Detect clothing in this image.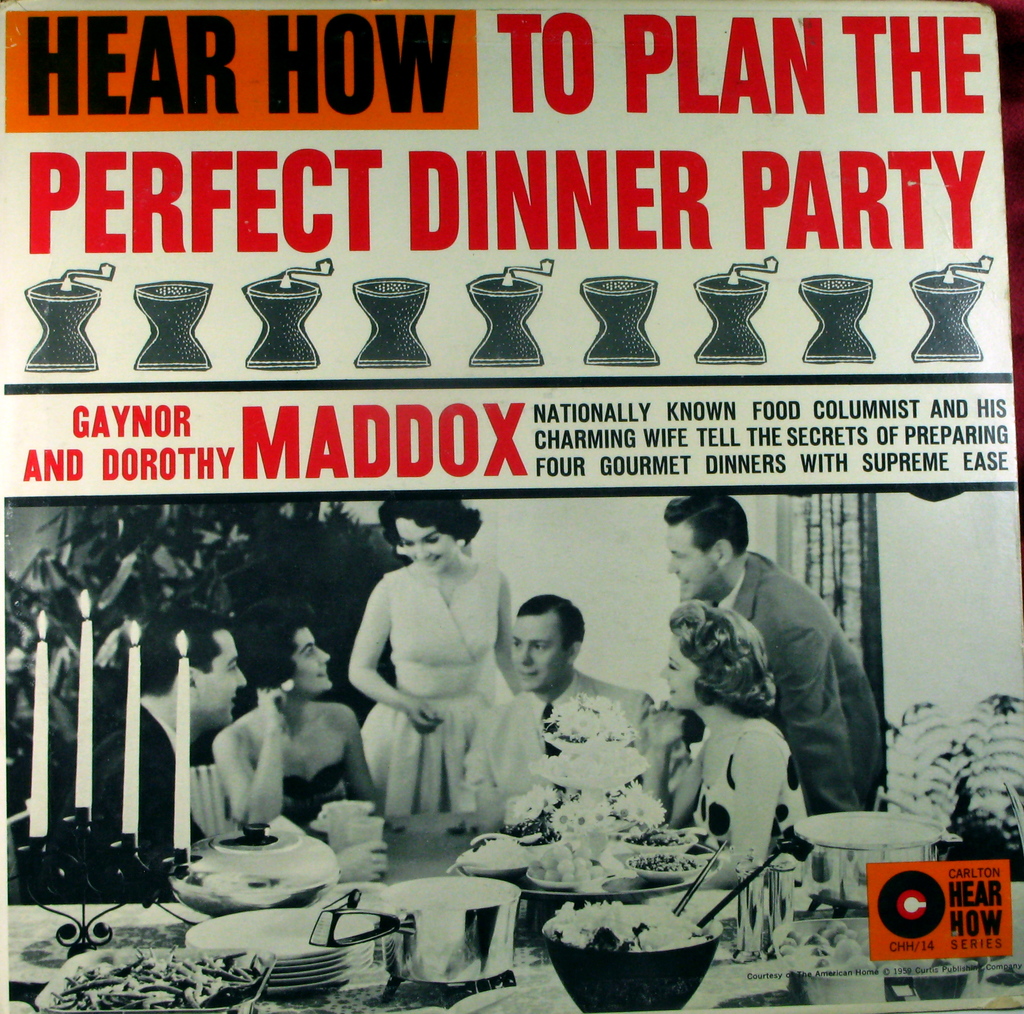
Detection: [left=217, top=730, right=350, bottom=825].
